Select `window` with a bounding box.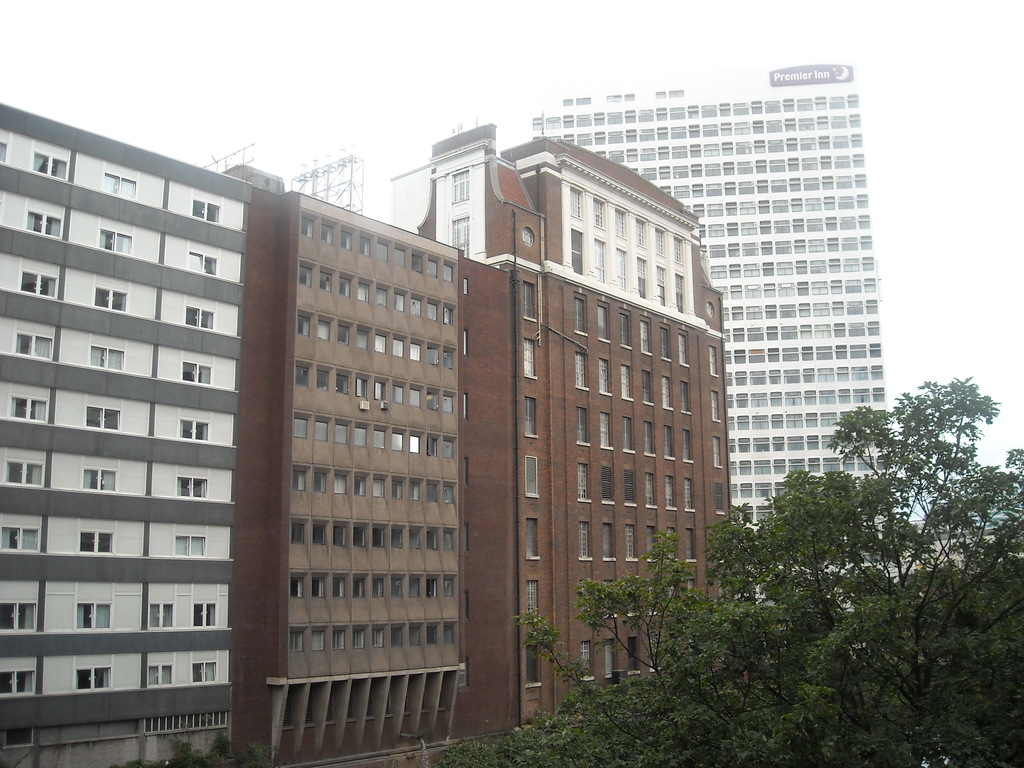
pyautogui.locateOnScreen(76, 666, 111, 694).
